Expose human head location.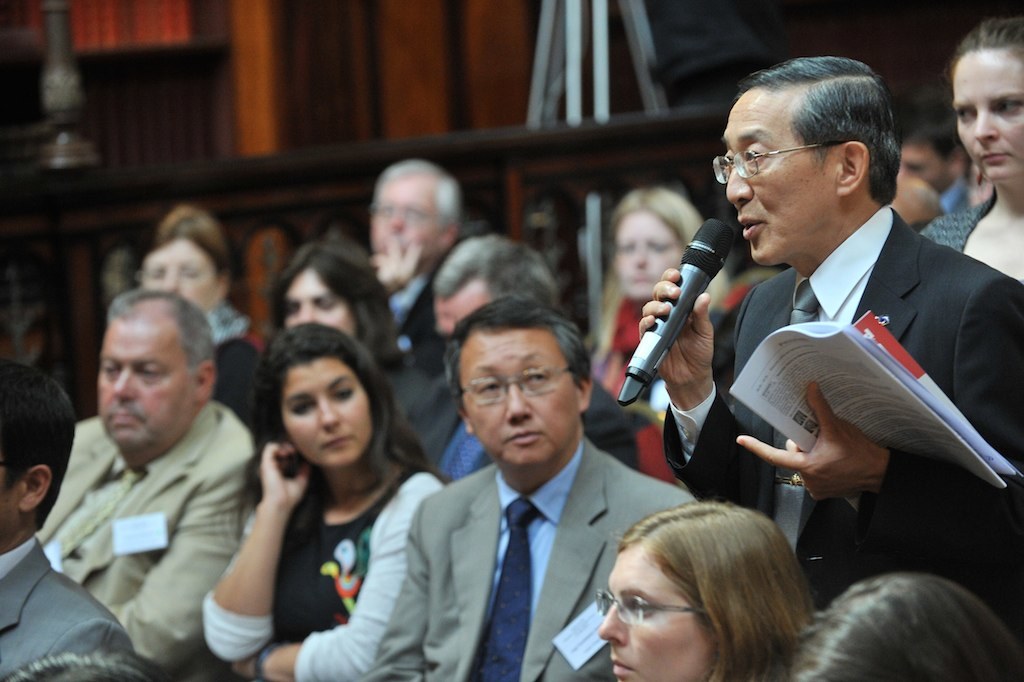
Exposed at [901,89,972,192].
